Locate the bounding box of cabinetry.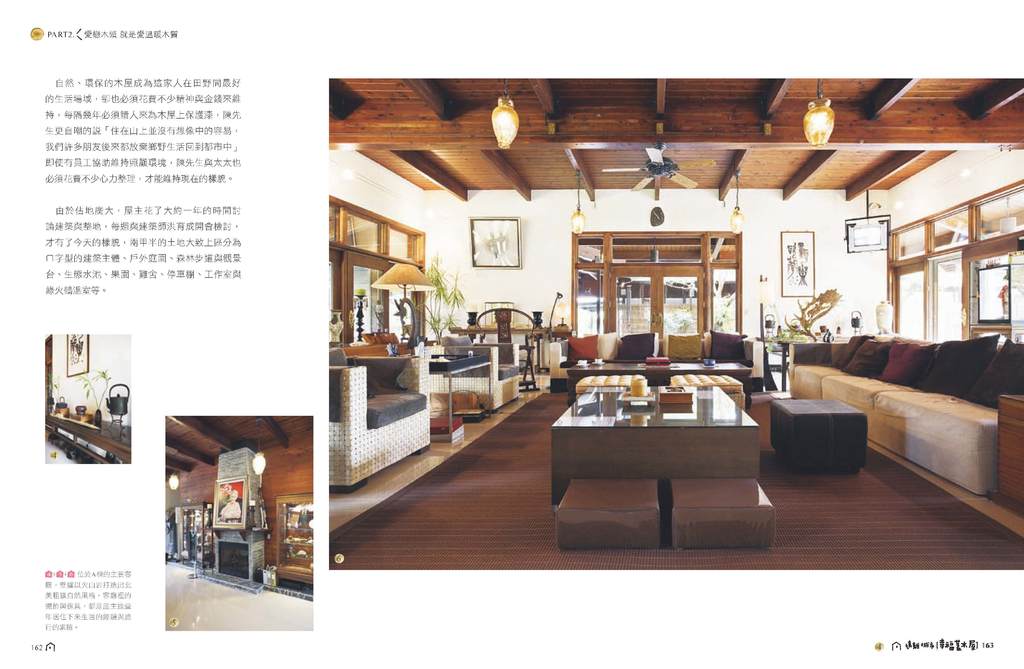
Bounding box: [x1=273, y1=489, x2=315, y2=589].
